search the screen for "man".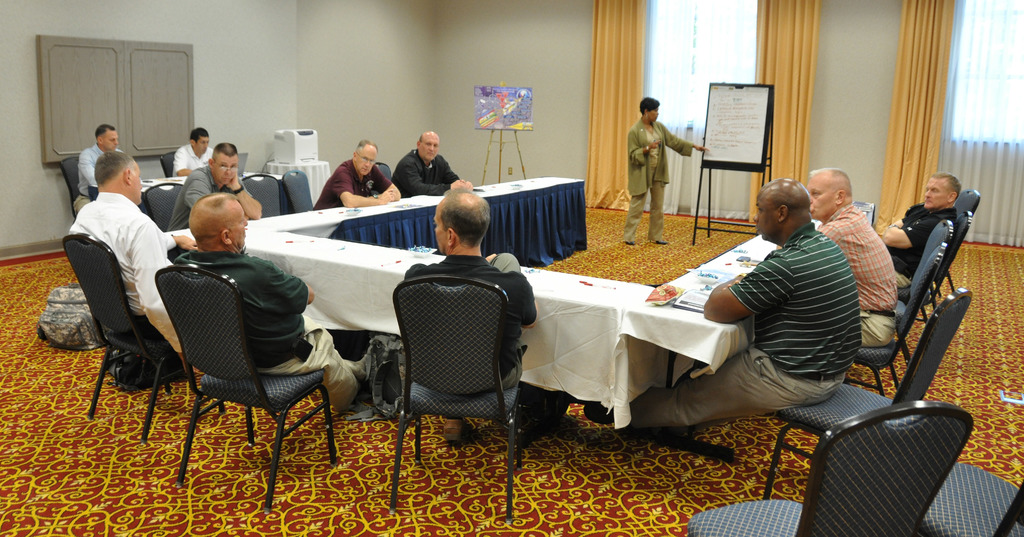
Found at crop(309, 136, 403, 210).
